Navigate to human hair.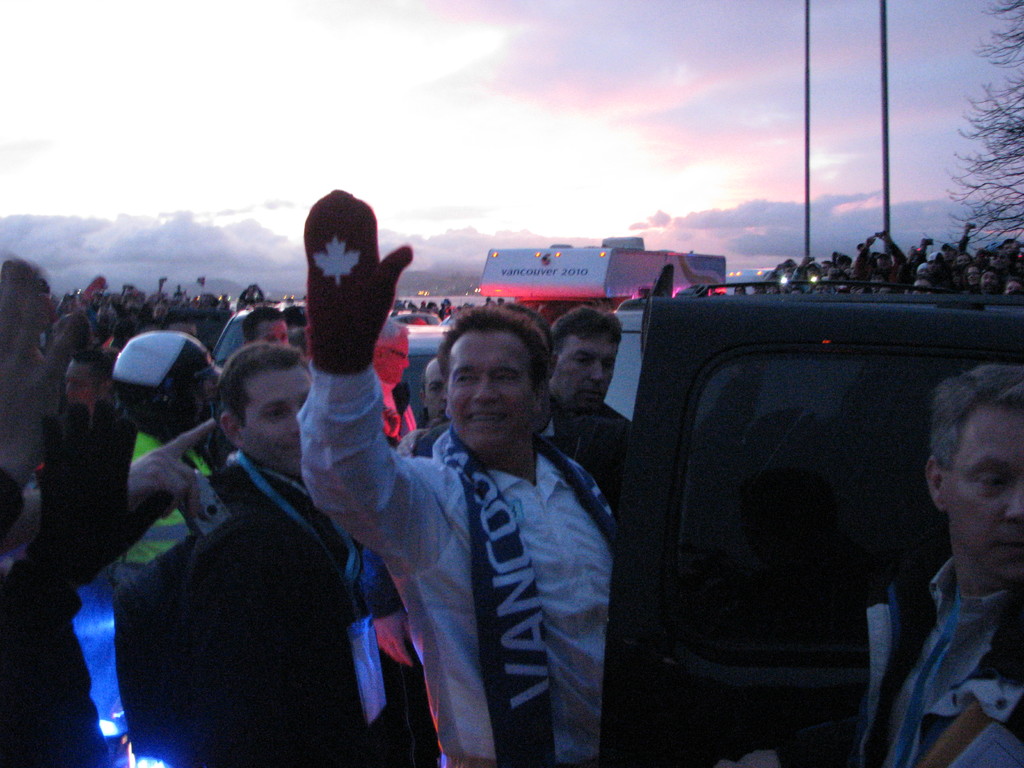
Navigation target: l=71, t=348, r=116, b=393.
